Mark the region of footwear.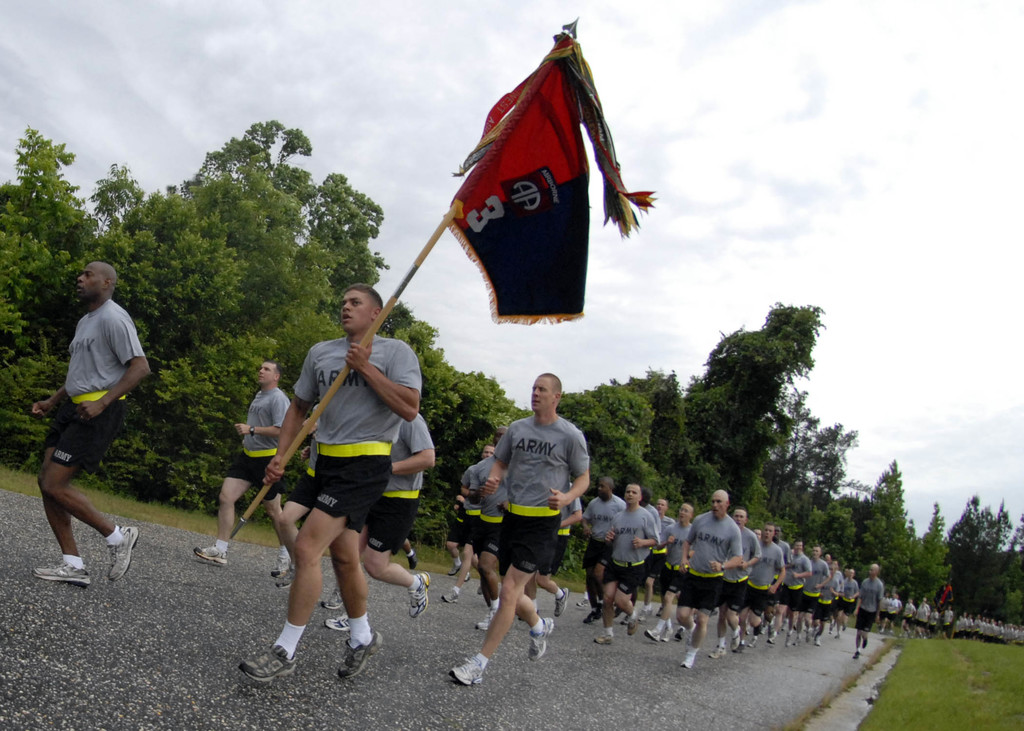
Region: [107,529,140,579].
